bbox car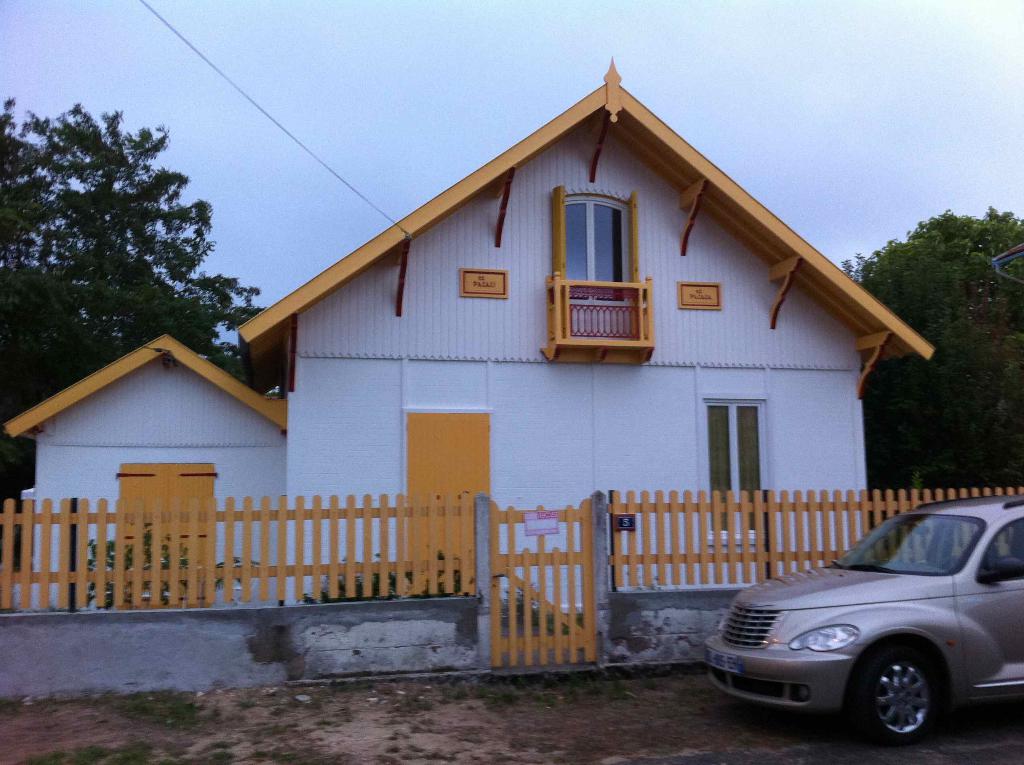
716,500,1023,749
